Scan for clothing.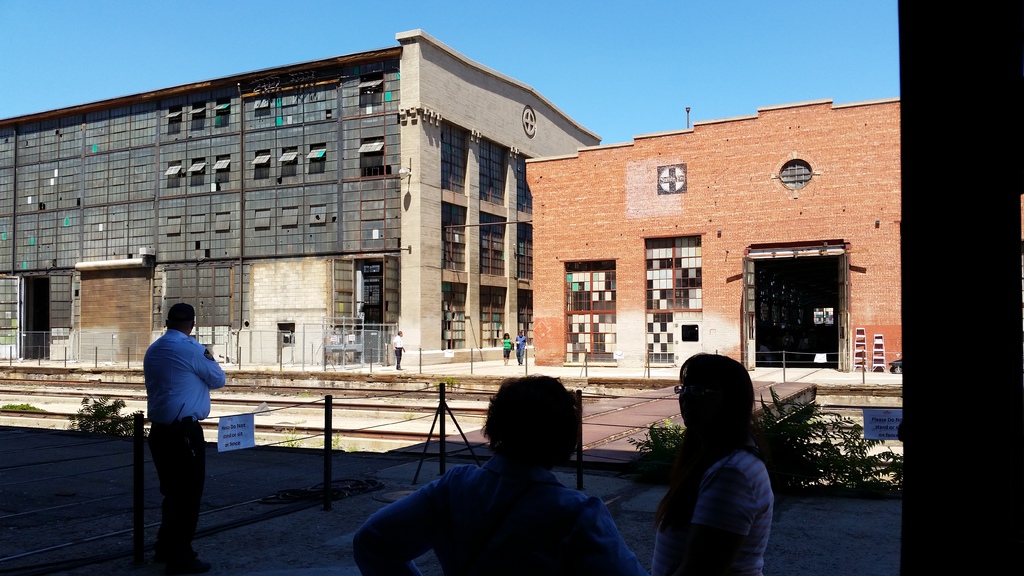
Scan result: <region>354, 460, 645, 575</region>.
